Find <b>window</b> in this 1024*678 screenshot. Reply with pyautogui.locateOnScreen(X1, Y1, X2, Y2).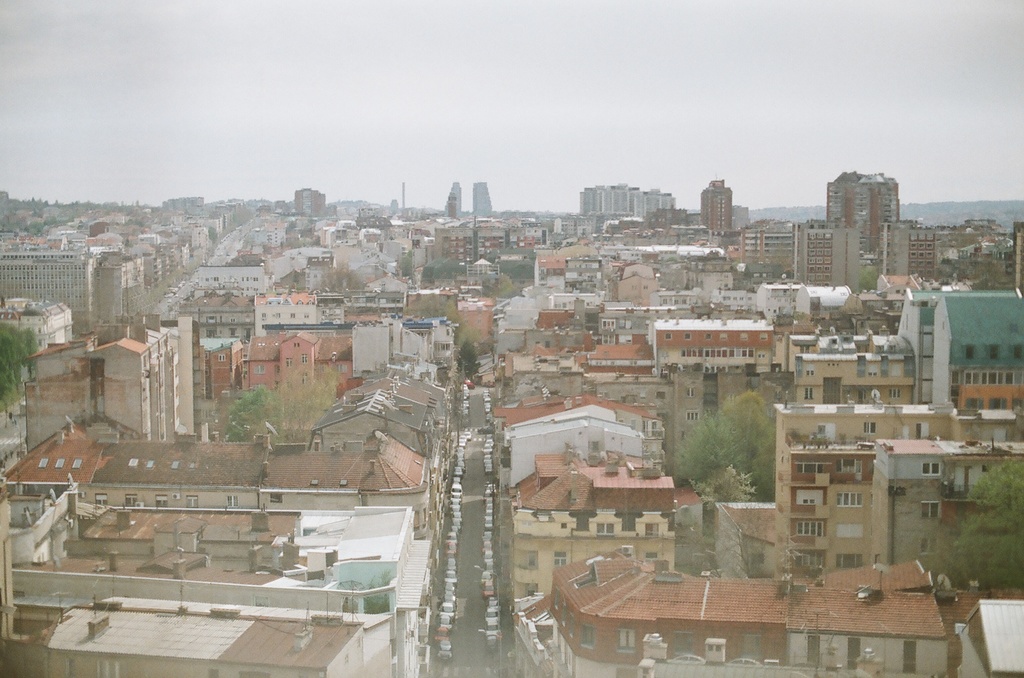
pyautogui.locateOnScreen(796, 523, 824, 539).
